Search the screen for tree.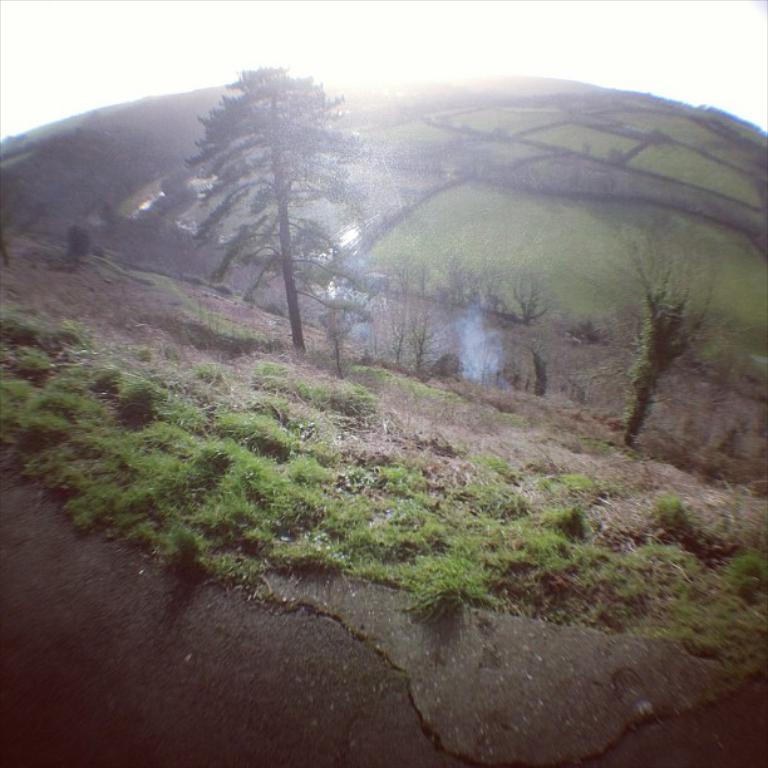
Found at x1=423, y1=259, x2=489, y2=306.
